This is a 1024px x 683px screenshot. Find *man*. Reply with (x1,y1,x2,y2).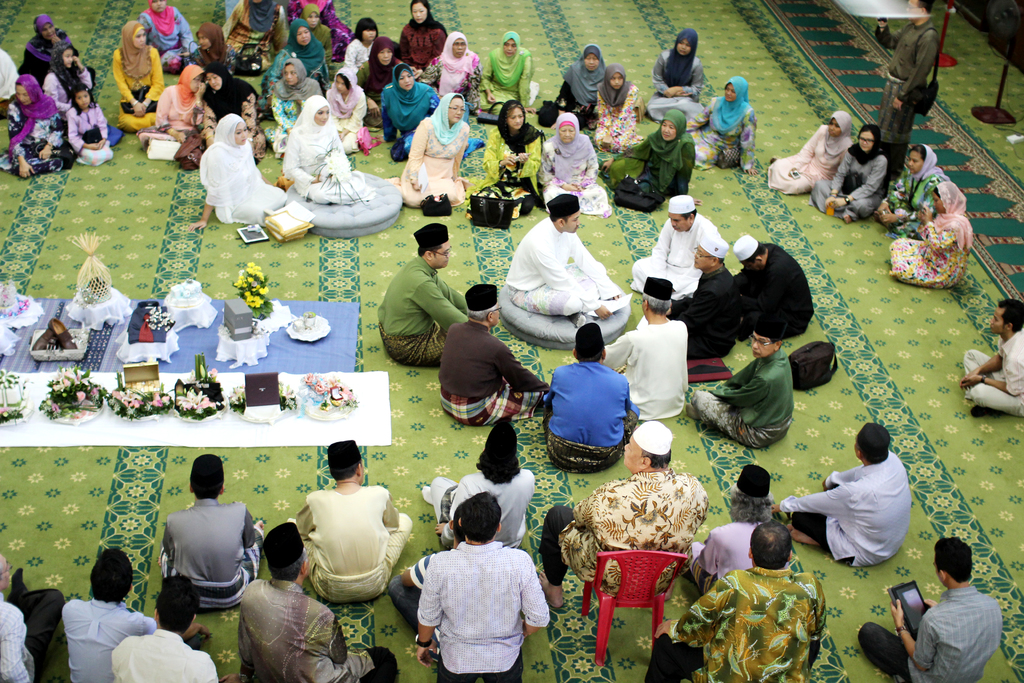
(856,535,1004,682).
